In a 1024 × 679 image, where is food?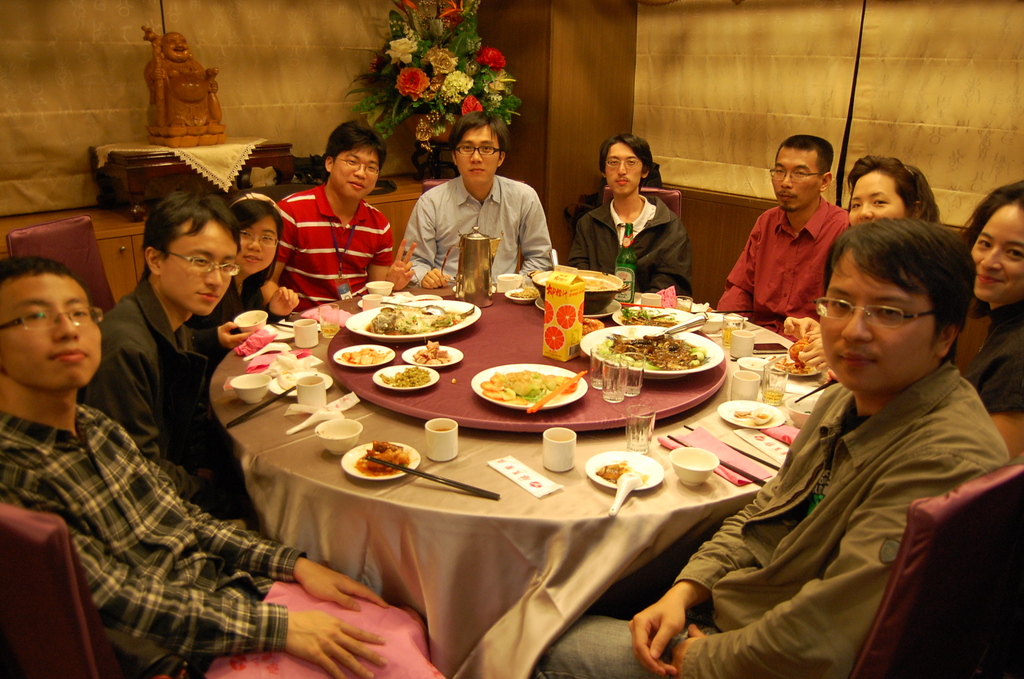
rect(357, 441, 410, 476).
